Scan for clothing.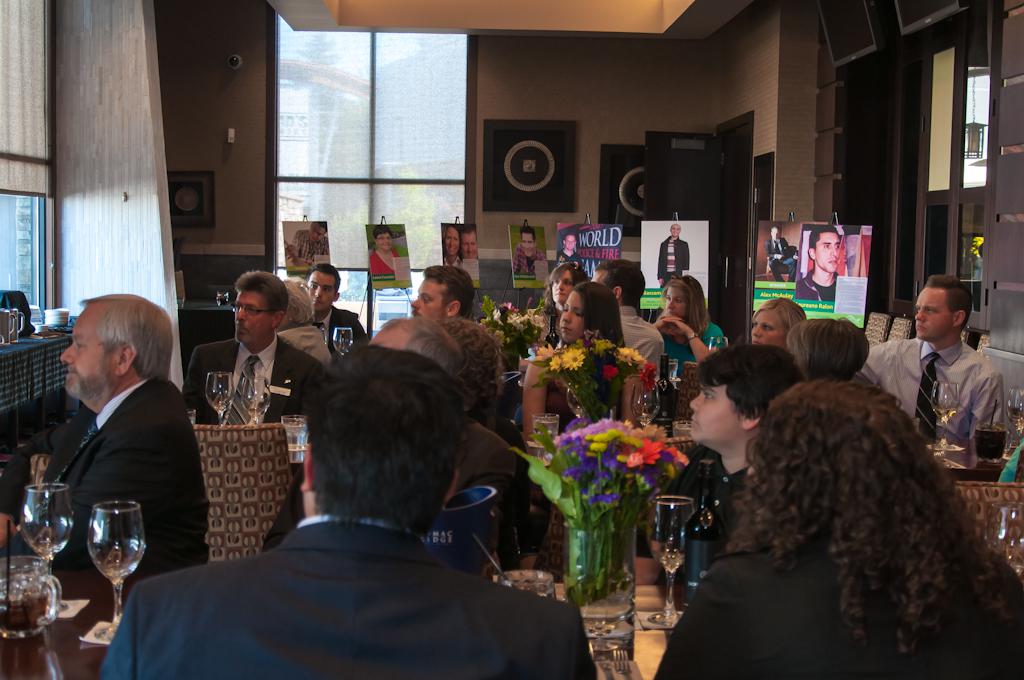
Scan result: rect(290, 227, 328, 262).
